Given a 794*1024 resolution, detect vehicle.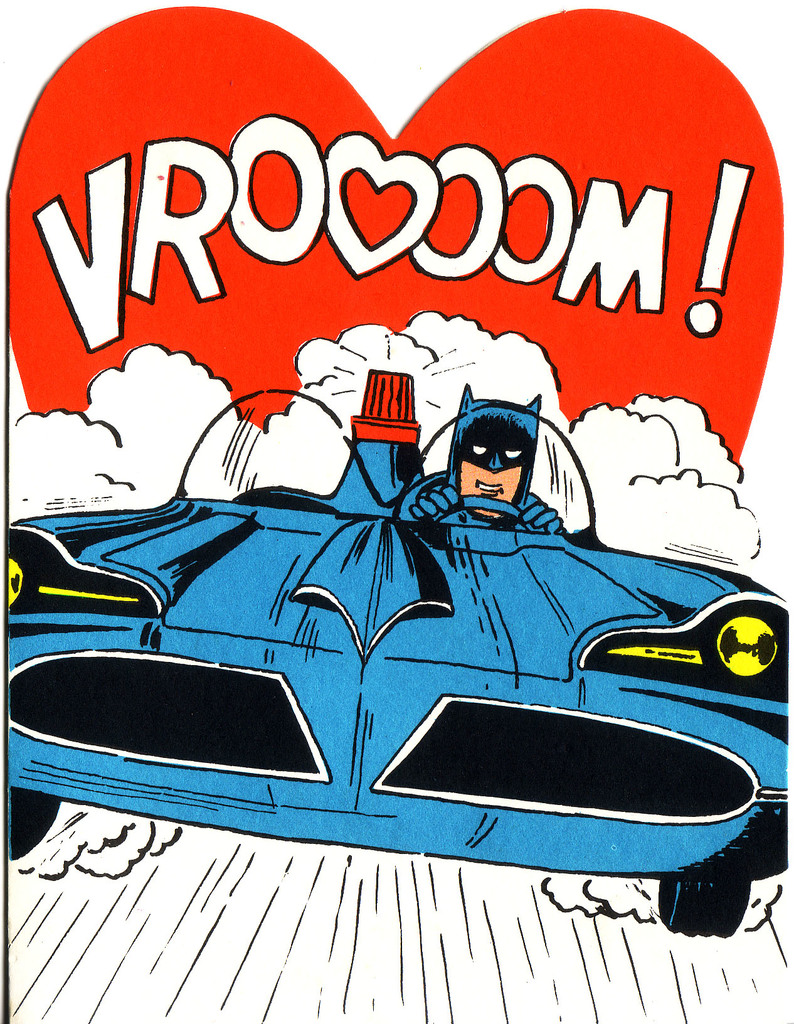
2:371:793:941.
